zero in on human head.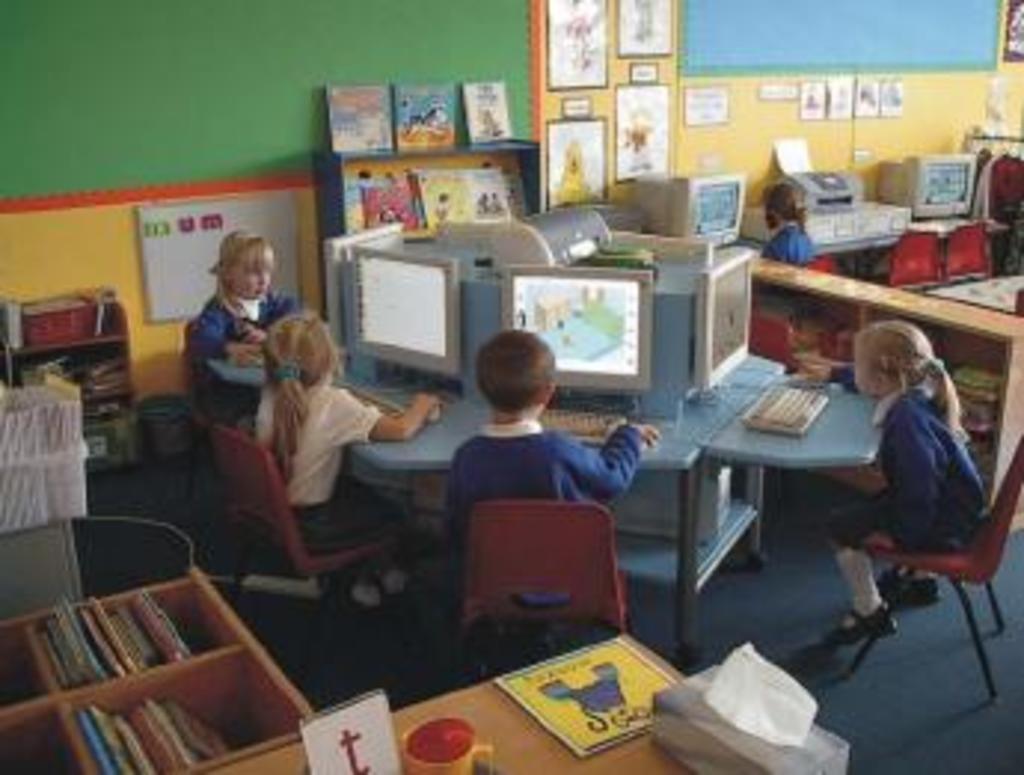
Zeroed in: <box>472,333,570,425</box>.
